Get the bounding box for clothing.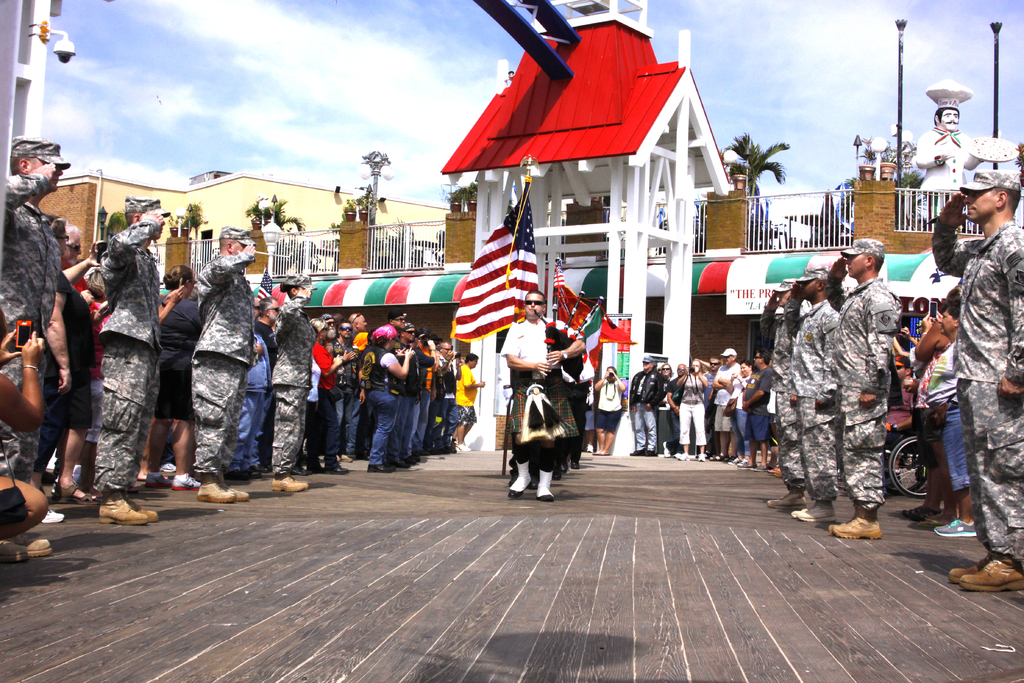
[0,172,70,483].
